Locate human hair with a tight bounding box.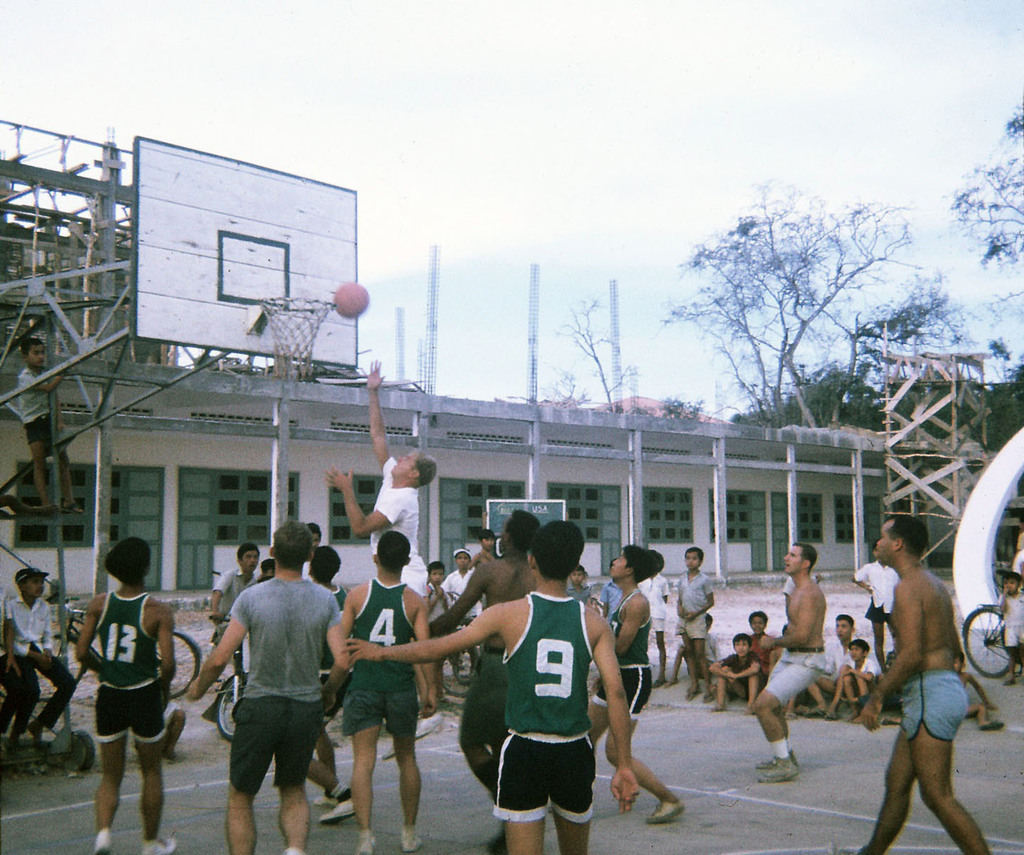
(793, 542, 817, 574).
